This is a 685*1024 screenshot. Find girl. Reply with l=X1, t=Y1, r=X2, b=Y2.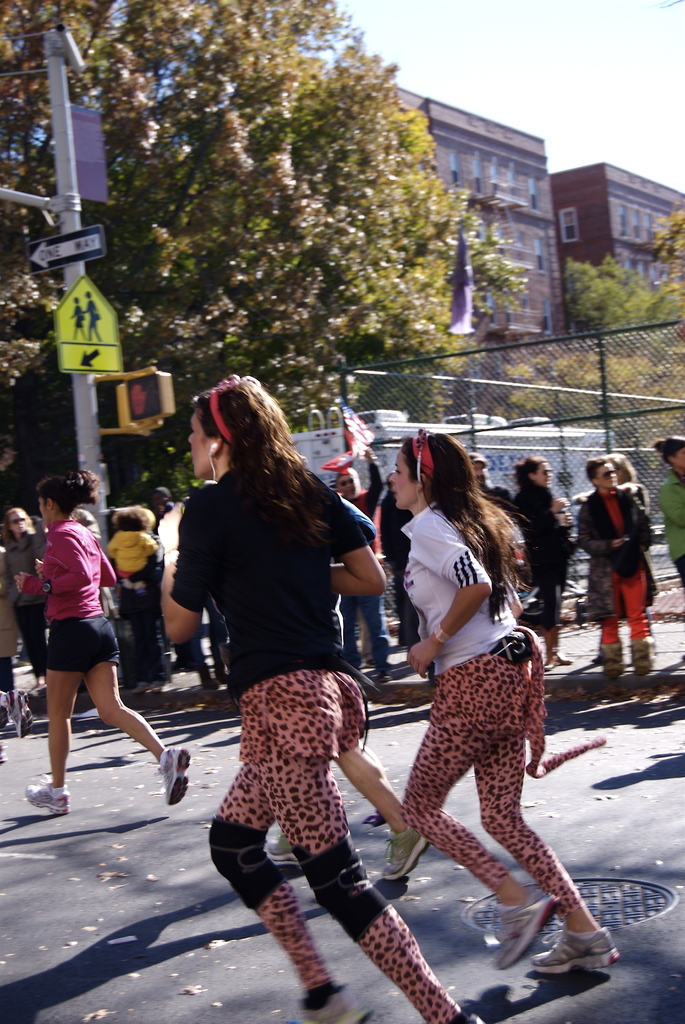
l=13, t=472, r=188, b=810.
